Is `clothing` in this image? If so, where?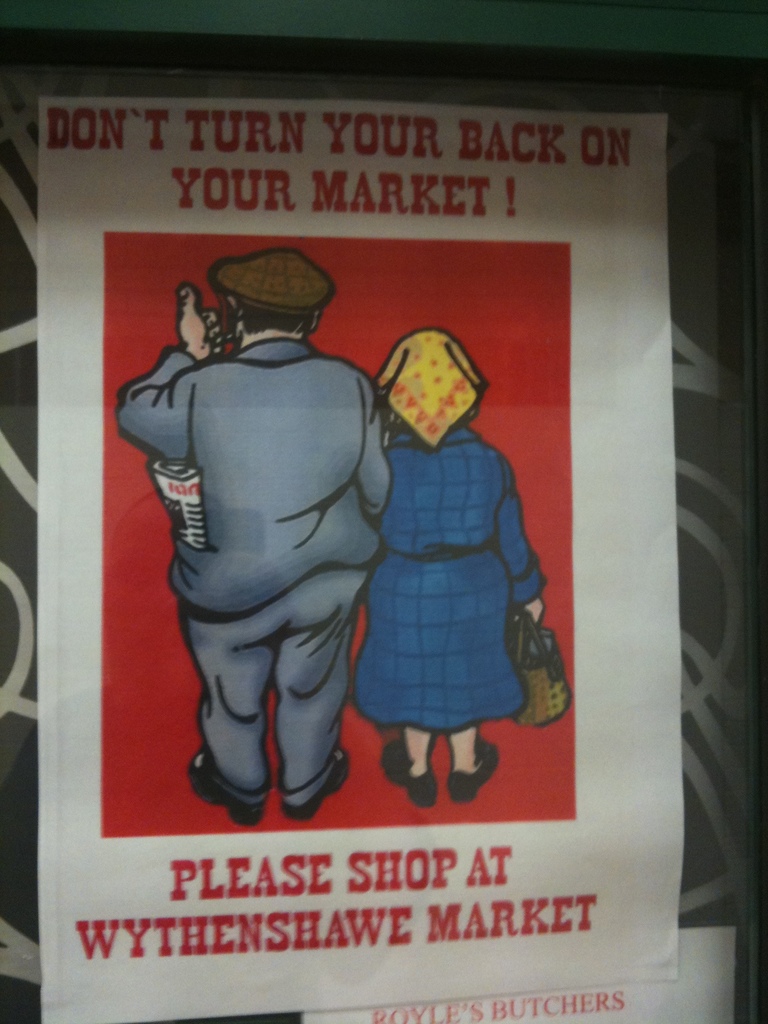
Yes, at (left=116, top=272, right=429, bottom=803).
